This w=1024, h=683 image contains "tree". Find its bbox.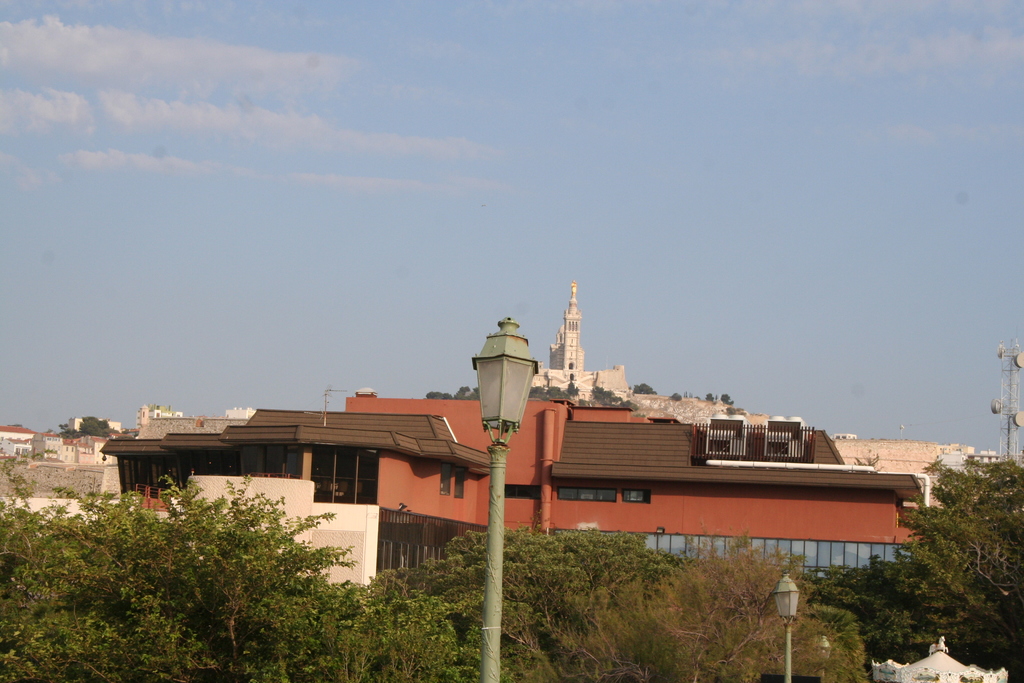
bbox(909, 437, 1012, 639).
